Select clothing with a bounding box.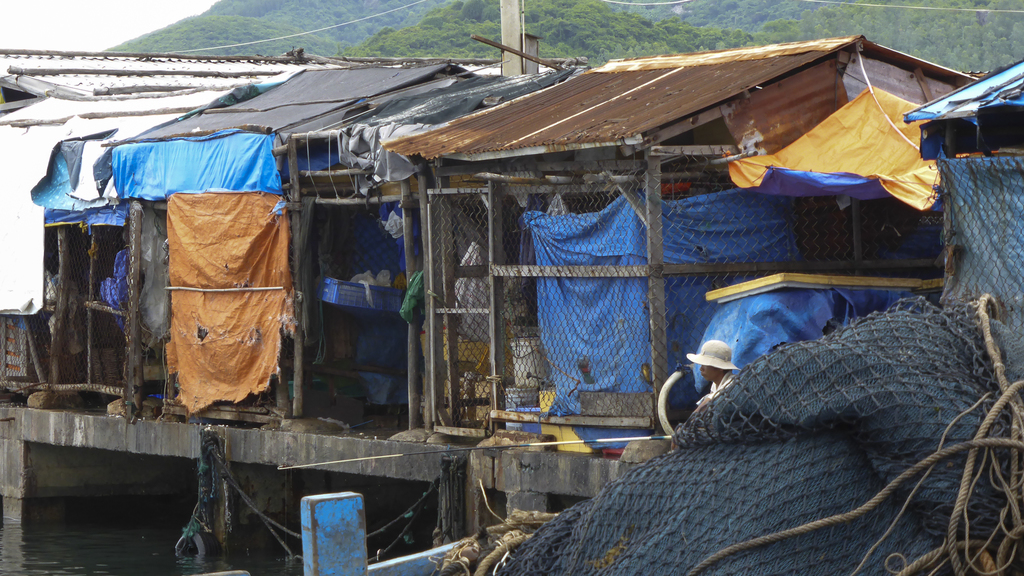
<bbox>676, 336, 744, 410</bbox>.
